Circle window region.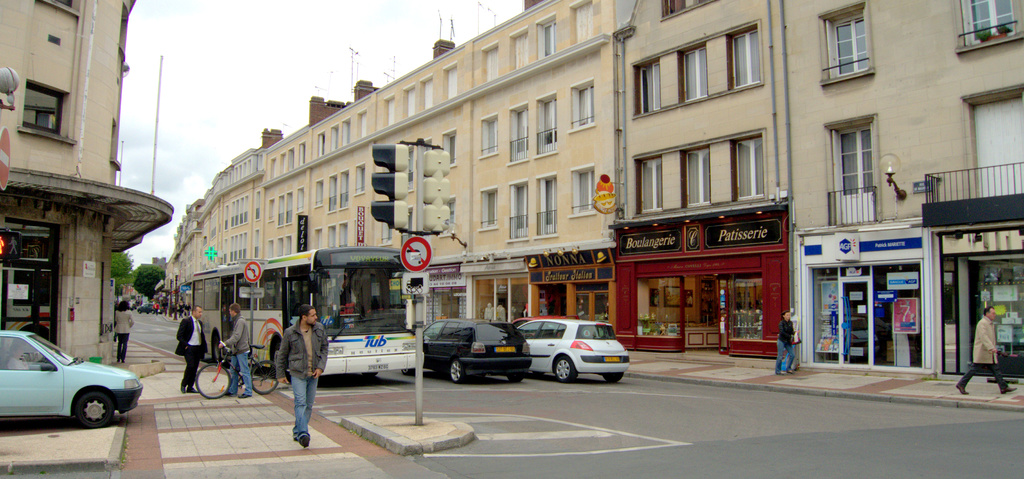
Region: detection(406, 82, 414, 119).
